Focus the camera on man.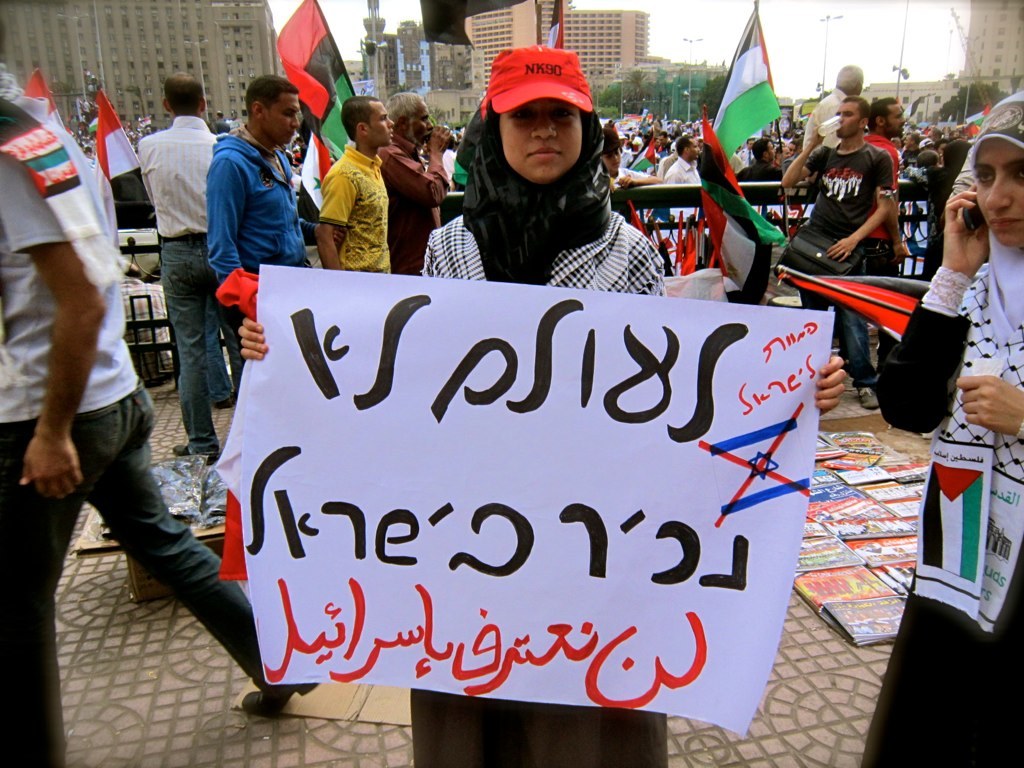
Focus region: <bbox>0, 20, 325, 767</bbox>.
